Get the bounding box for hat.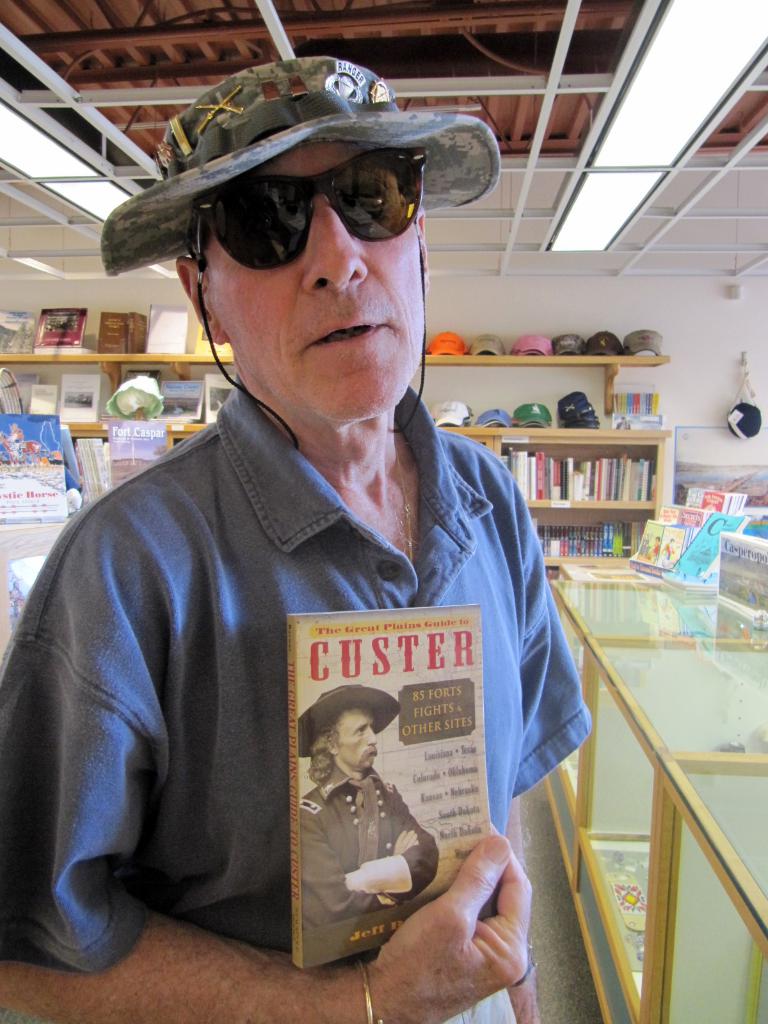
[x1=298, y1=678, x2=401, y2=758].
